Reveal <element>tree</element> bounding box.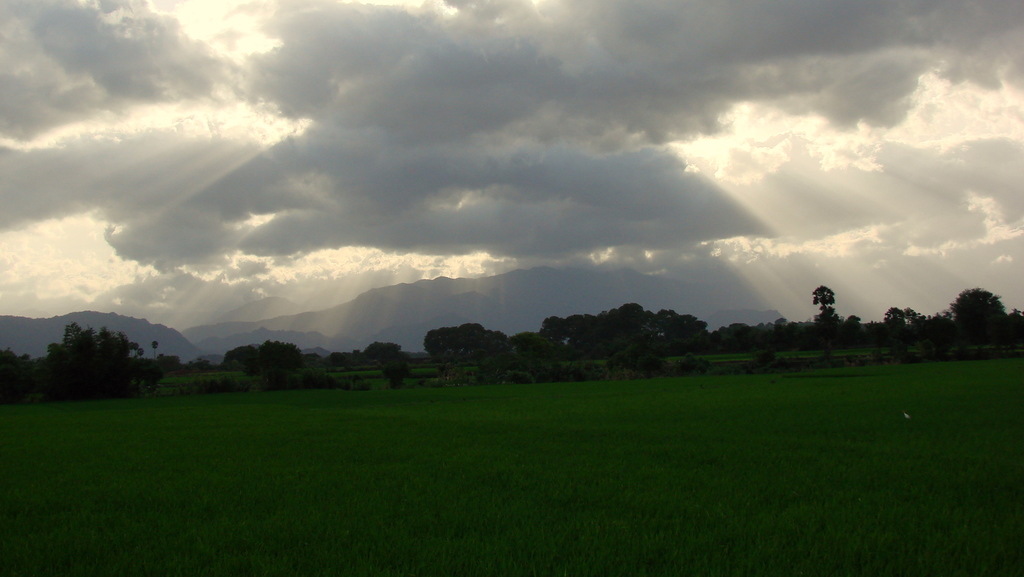
Revealed: {"left": 537, "top": 305, "right": 647, "bottom": 354}.
